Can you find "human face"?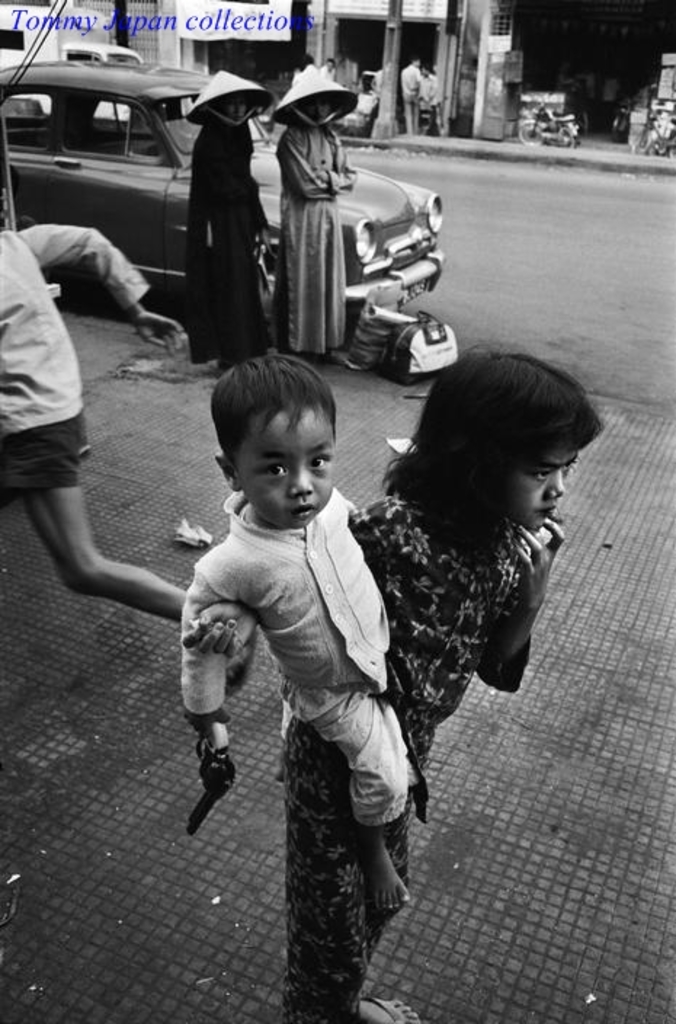
Yes, bounding box: box=[221, 90, 241, 116].
